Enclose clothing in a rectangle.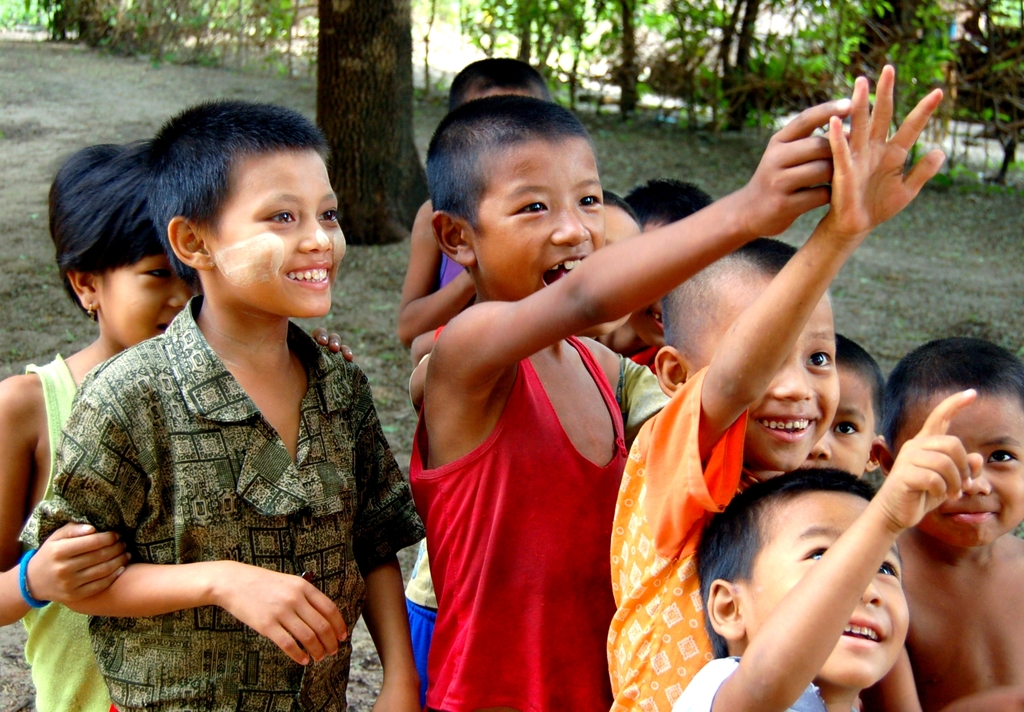
left=665, top=646, right=855, bottom=711.
